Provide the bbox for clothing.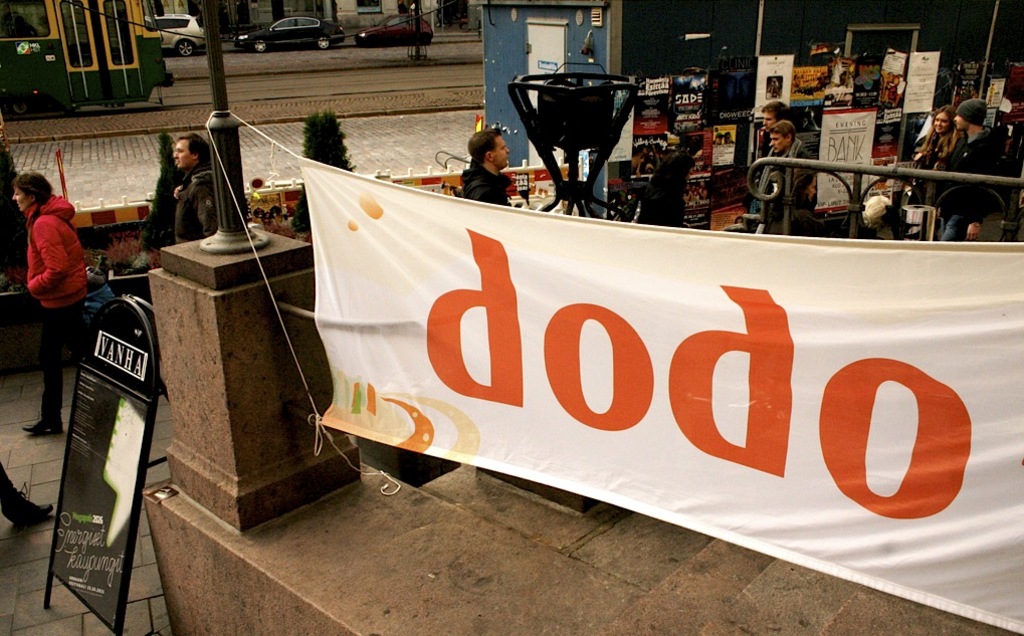
box=[176, 172, 216, 241].
